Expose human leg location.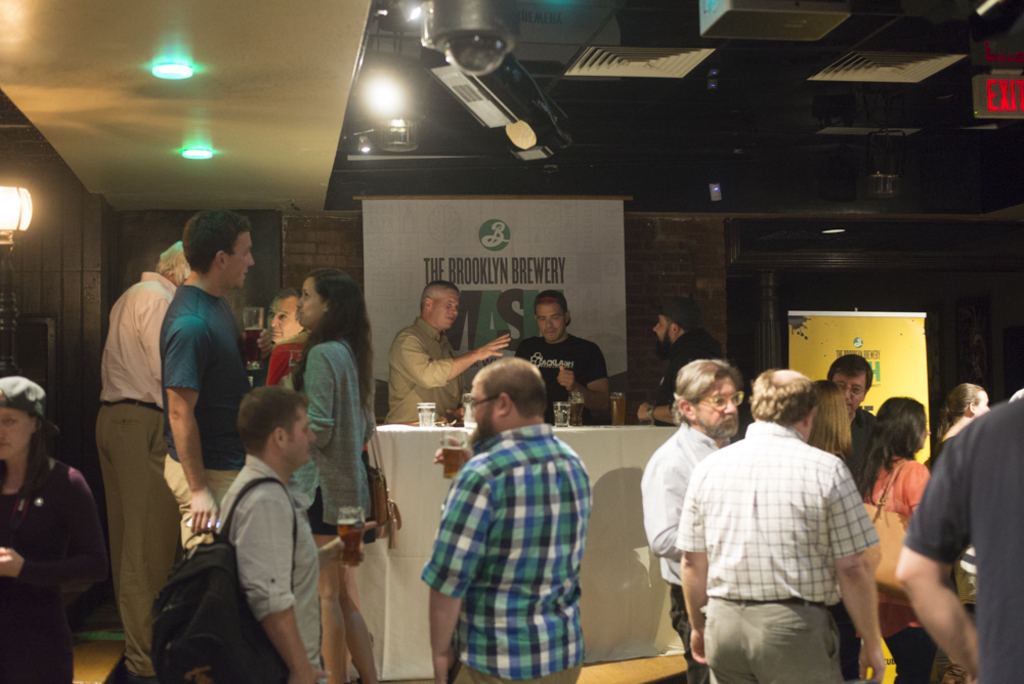
Exposed at 100 396 181 683.
